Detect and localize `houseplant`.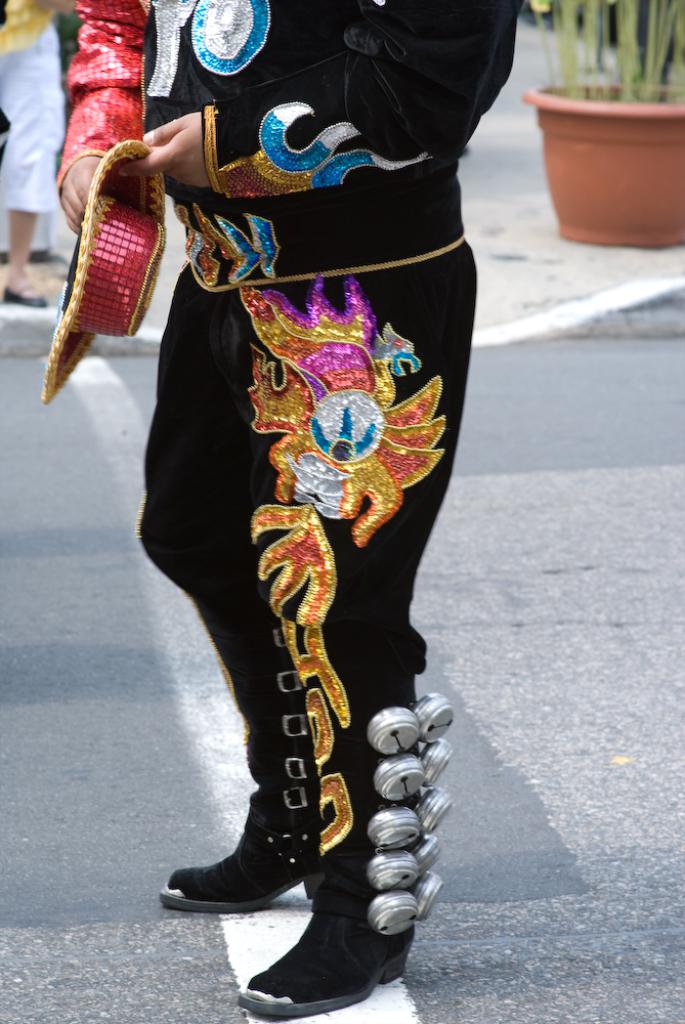
Localized at {"left": 516, "top": 0, "right": 684, "bottom": 252}.
